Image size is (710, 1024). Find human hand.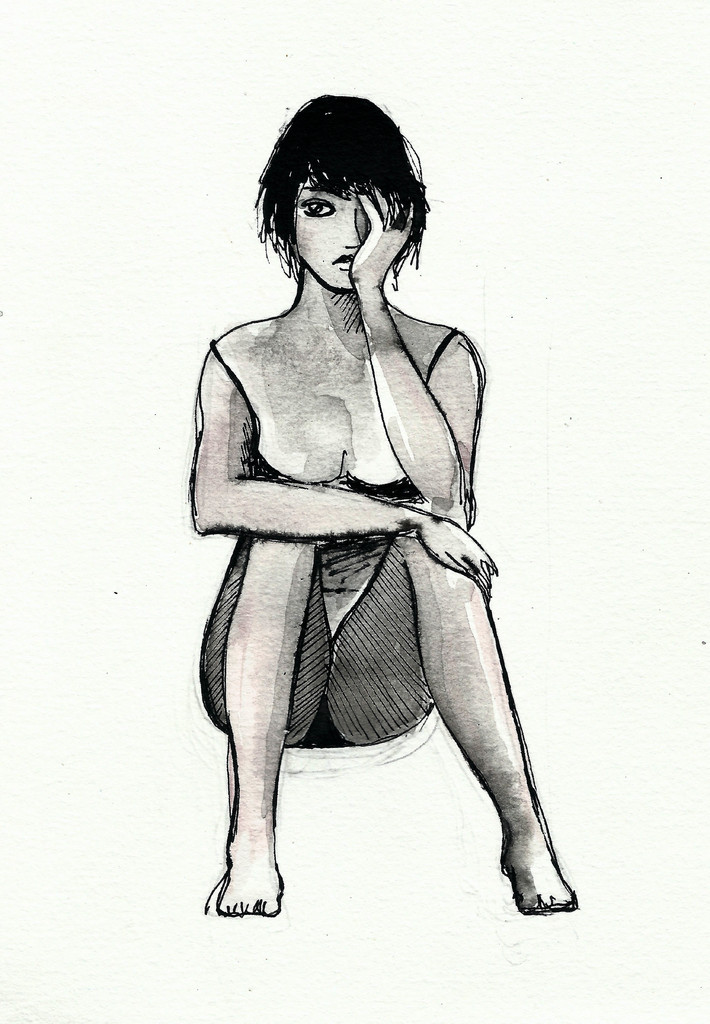
BBox(412, 512, 499, 603).
